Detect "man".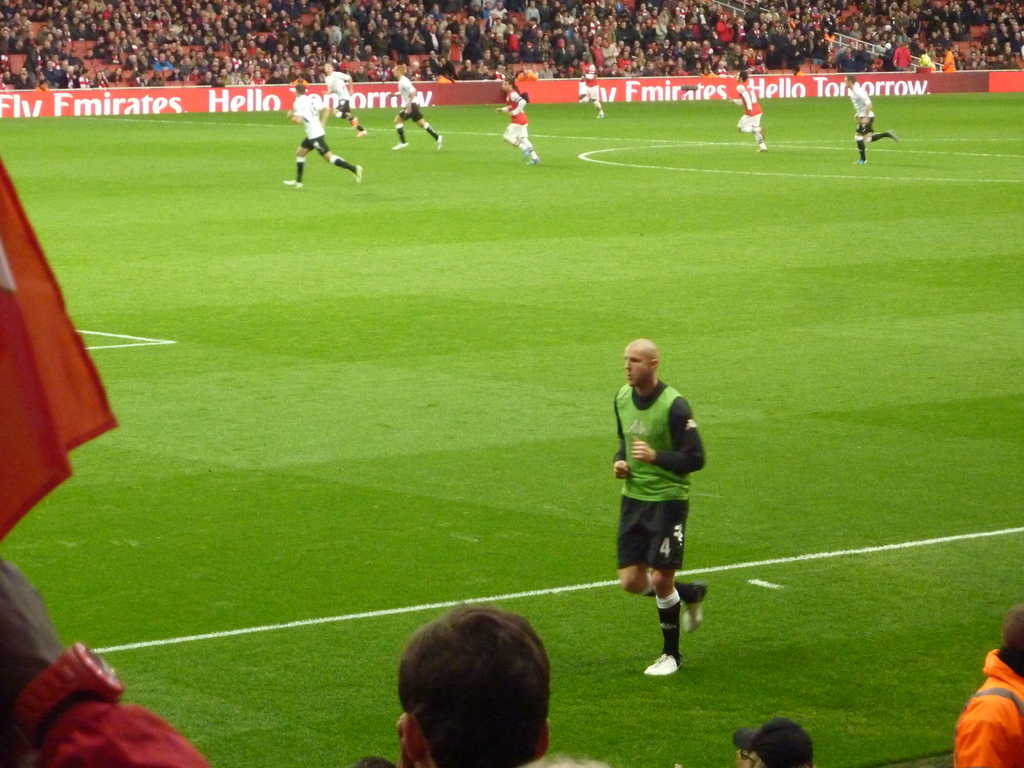
Detected at select_region(0, 560, 205, 767).
